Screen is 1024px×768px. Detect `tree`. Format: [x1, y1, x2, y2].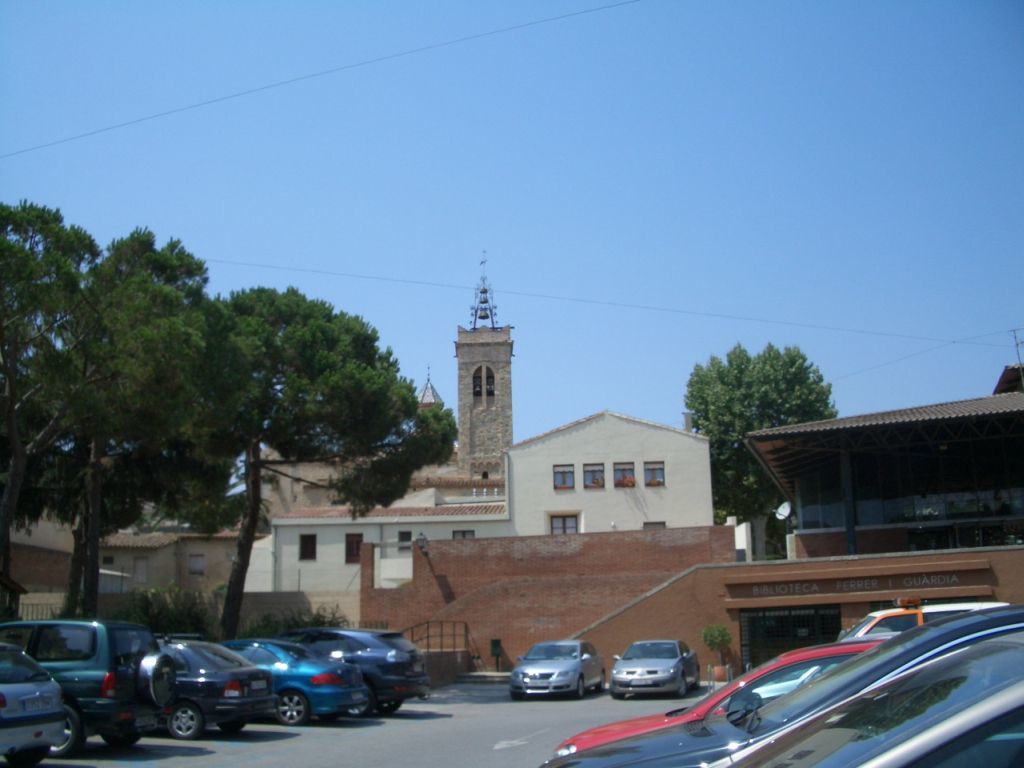
[71, 236, 242, 623].
